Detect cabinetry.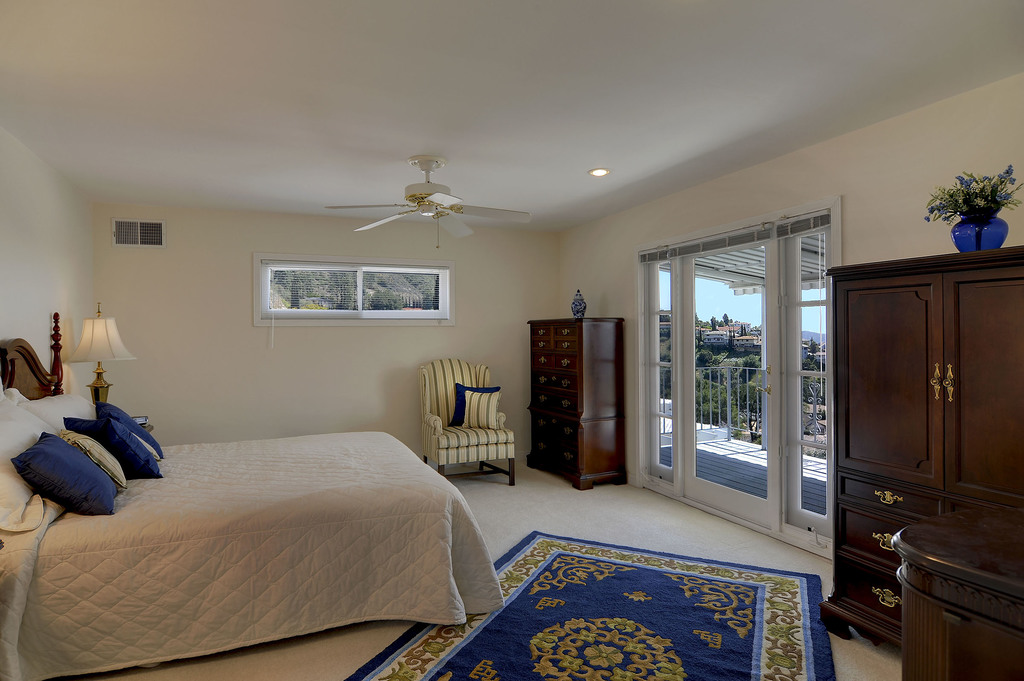
Detected at x1=532, y1=374, x2=553, y2=391.
